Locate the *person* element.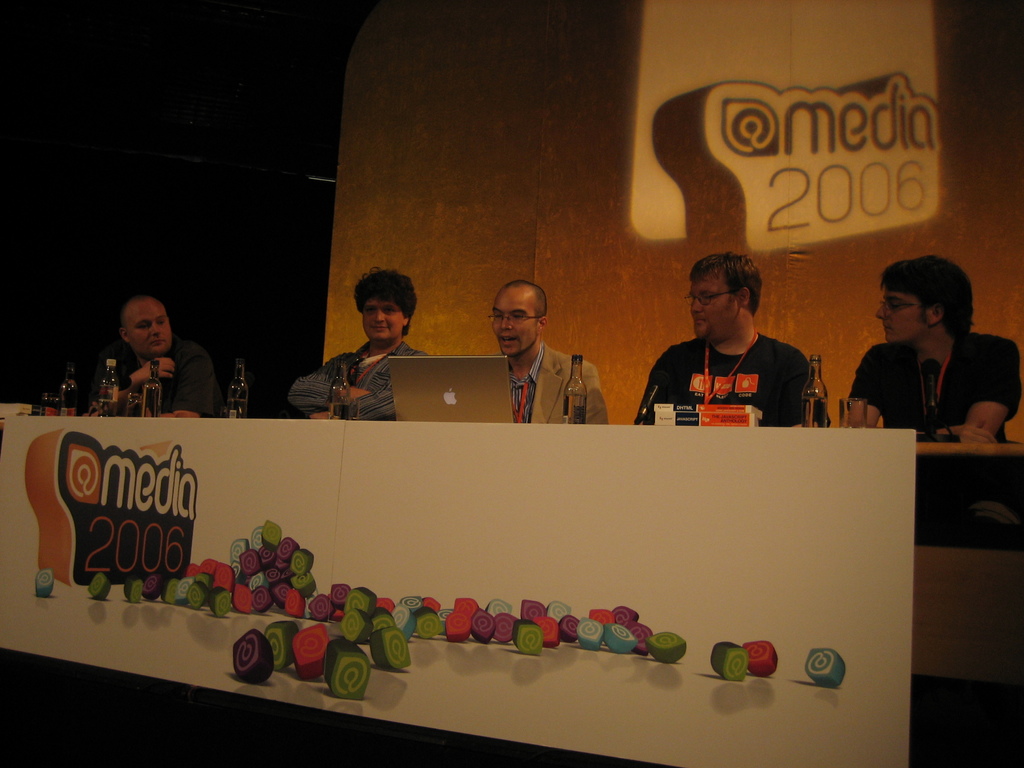
Element bbox: BBox(282, 268, 439, 433).
